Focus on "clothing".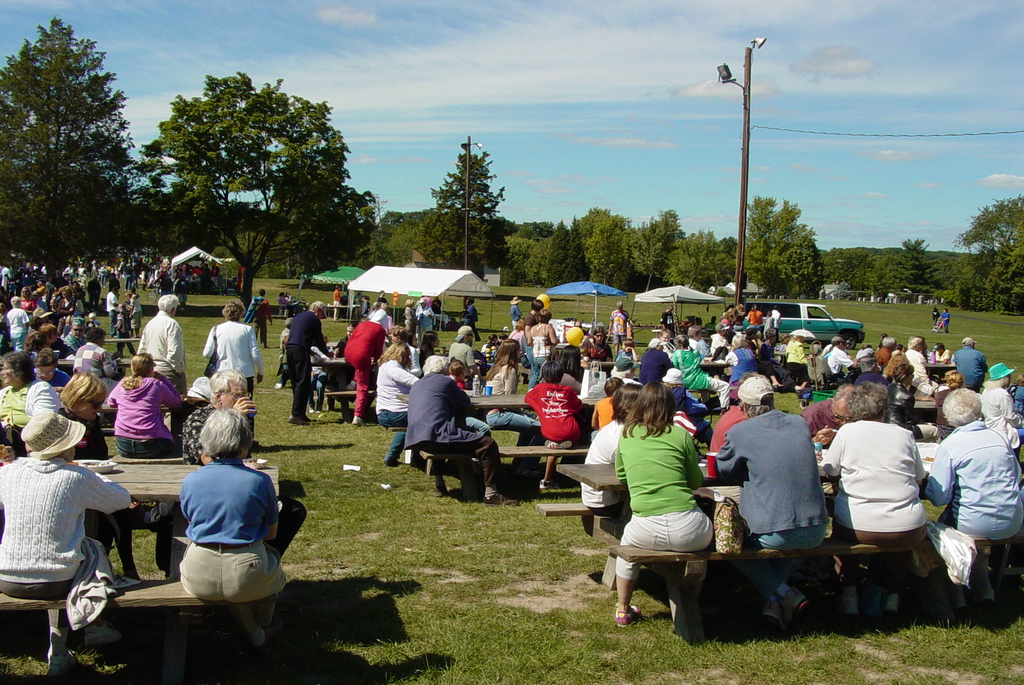
Focused at {"left": 924, "top": 420, "right": 1023, "bottom": 608}.
